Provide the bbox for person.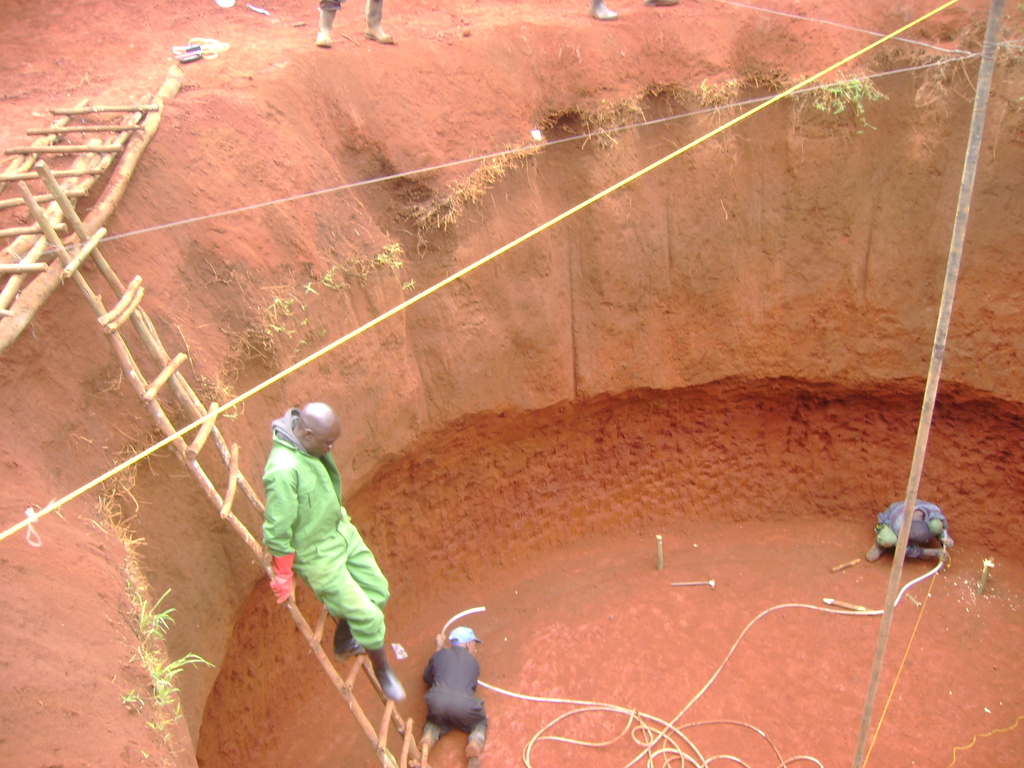
box(312, 0, 396, 44).
